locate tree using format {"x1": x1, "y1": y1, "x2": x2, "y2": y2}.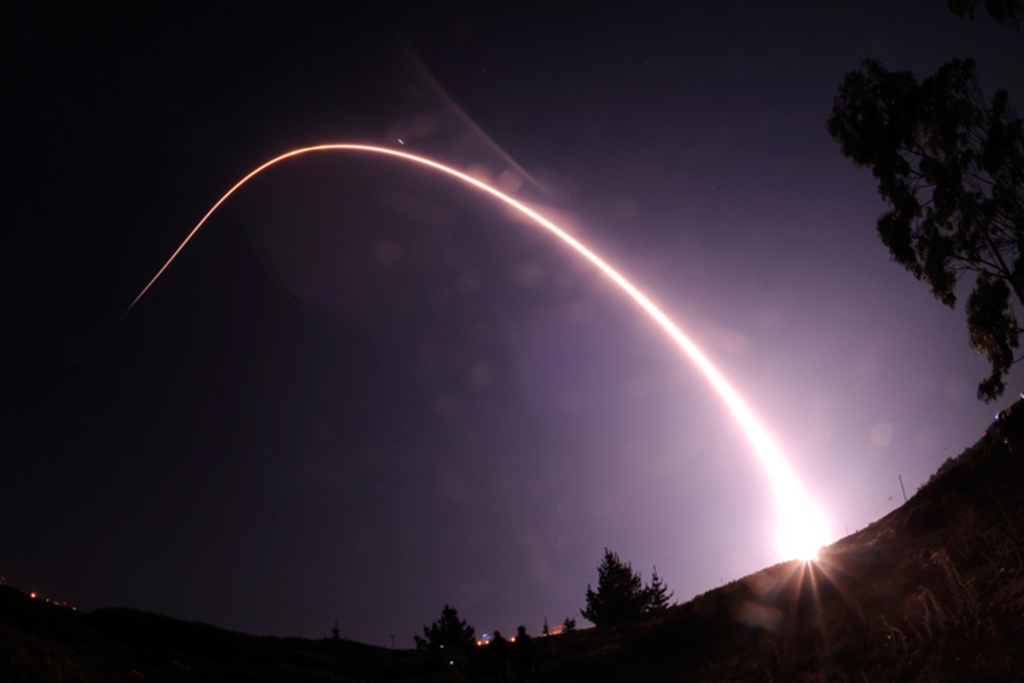
{"x1": 391, "y1": 603, "x2": 486, "y2": 650}.
